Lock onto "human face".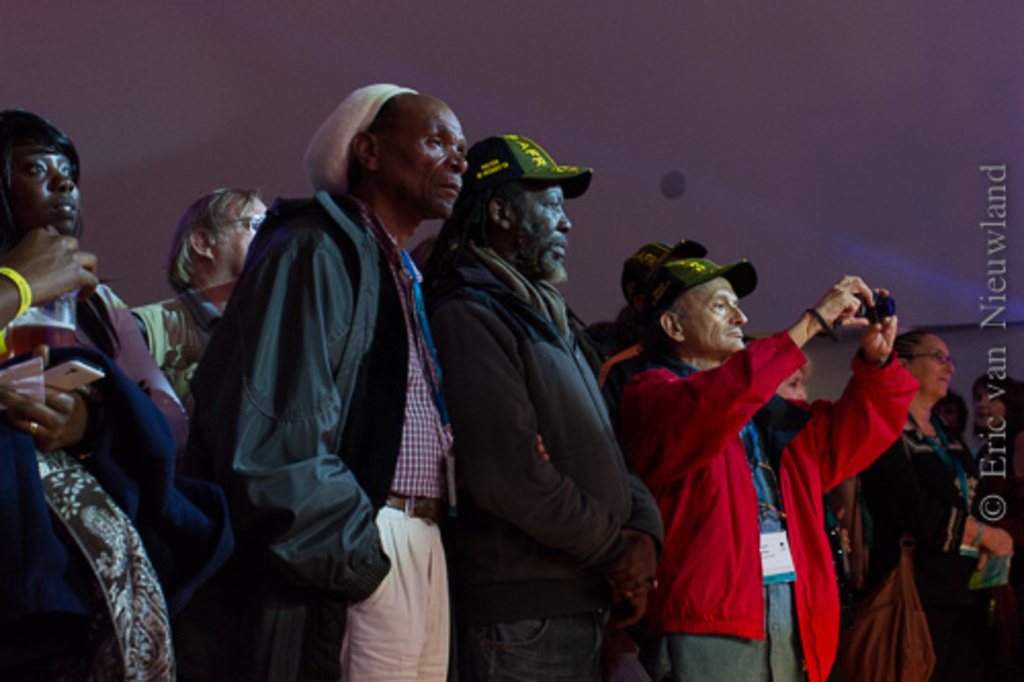
Locked: x1=684, y1=274, x2=748, y2=352.
